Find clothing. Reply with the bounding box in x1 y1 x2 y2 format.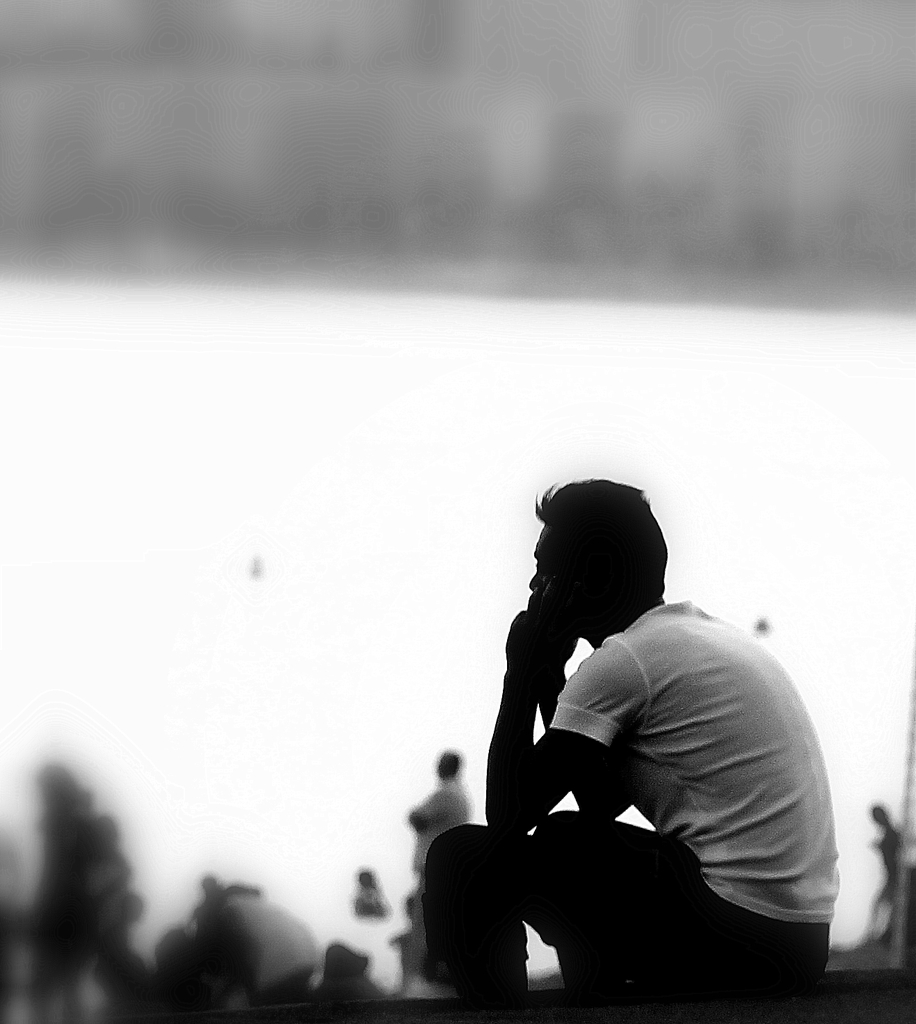
485 585 845 974.
